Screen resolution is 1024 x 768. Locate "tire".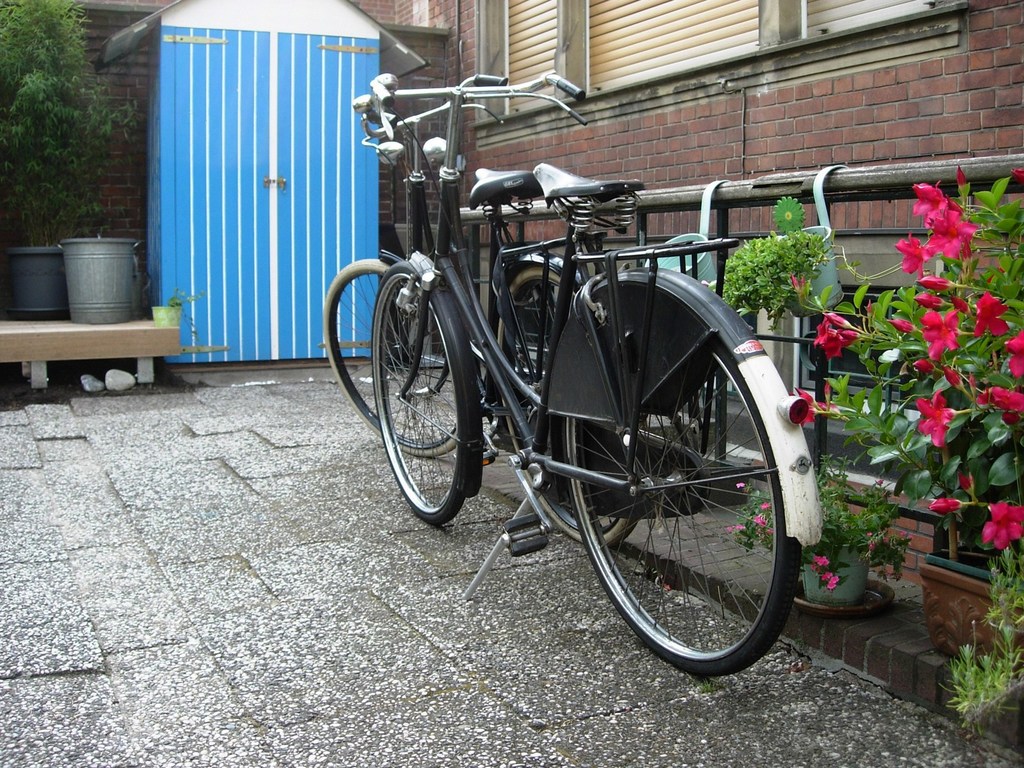
{"left": 488, "top": 249, "right": 634, "bottom": 545}.
